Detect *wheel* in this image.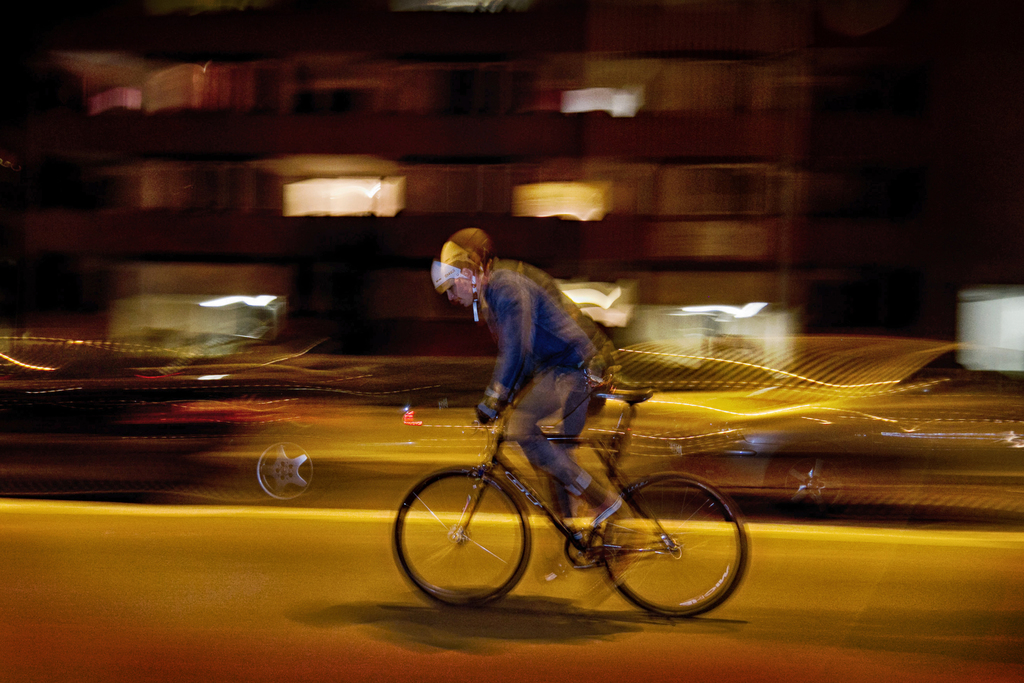
Detection: locate(596, 473, 749, 617).
